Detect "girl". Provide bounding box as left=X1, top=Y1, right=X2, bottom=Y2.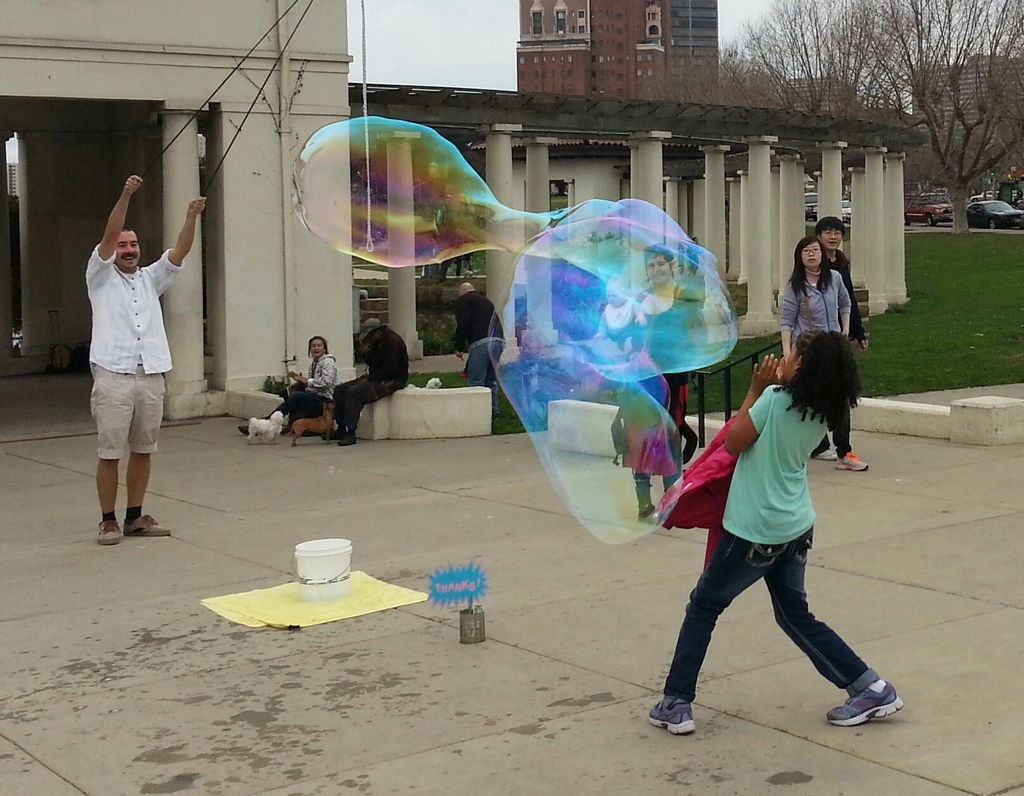
left=236, top=336, right=337, bottom=434.
